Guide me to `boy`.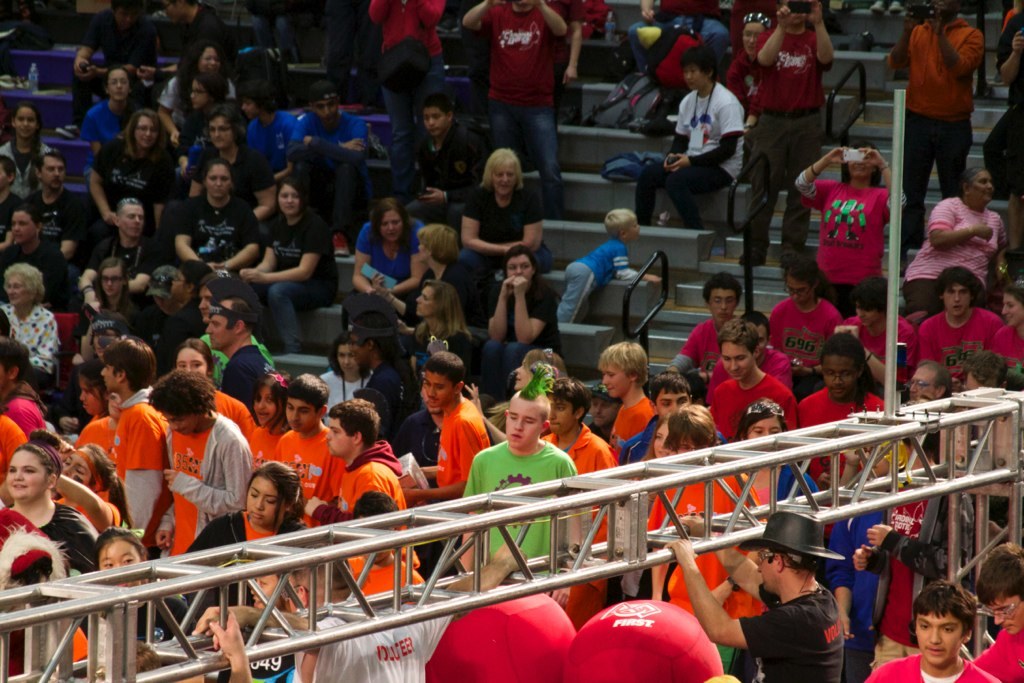
Guidance: left=672, top=274, right=744, bottom=397.
